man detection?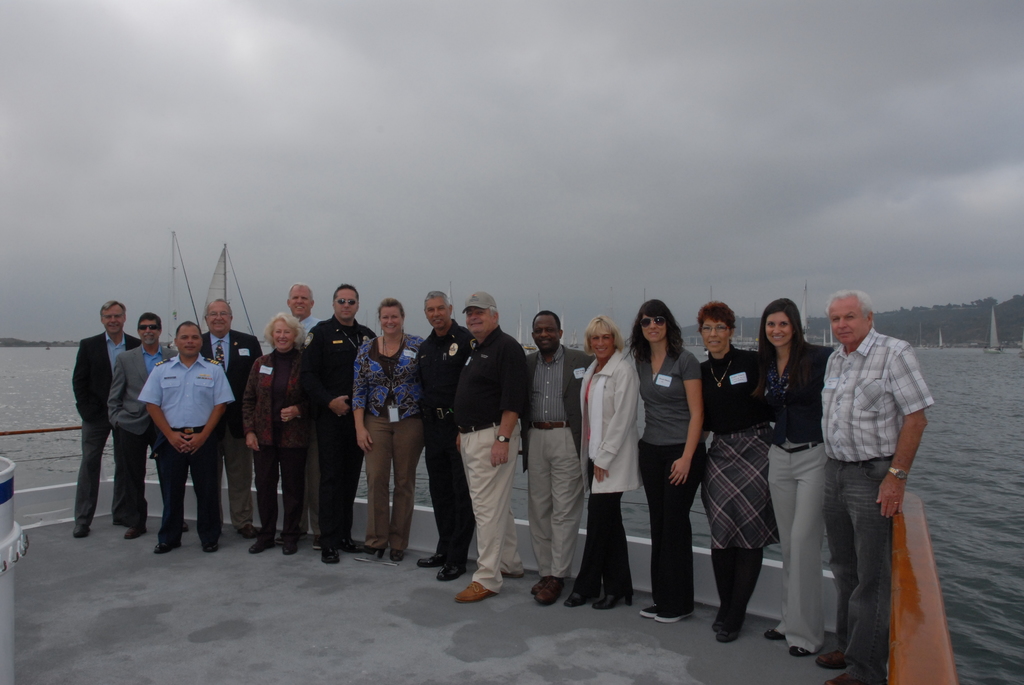
bbox(95, 311, 196, 528)
